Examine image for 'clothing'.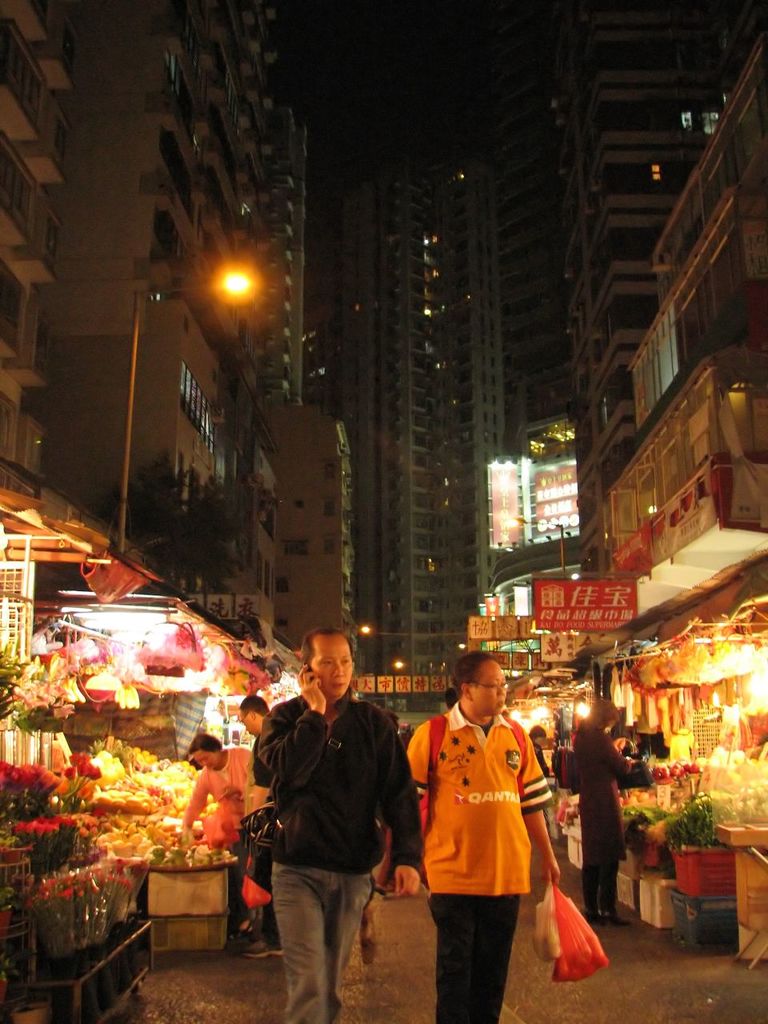
Examination result: [563, 720, 625, 915].
